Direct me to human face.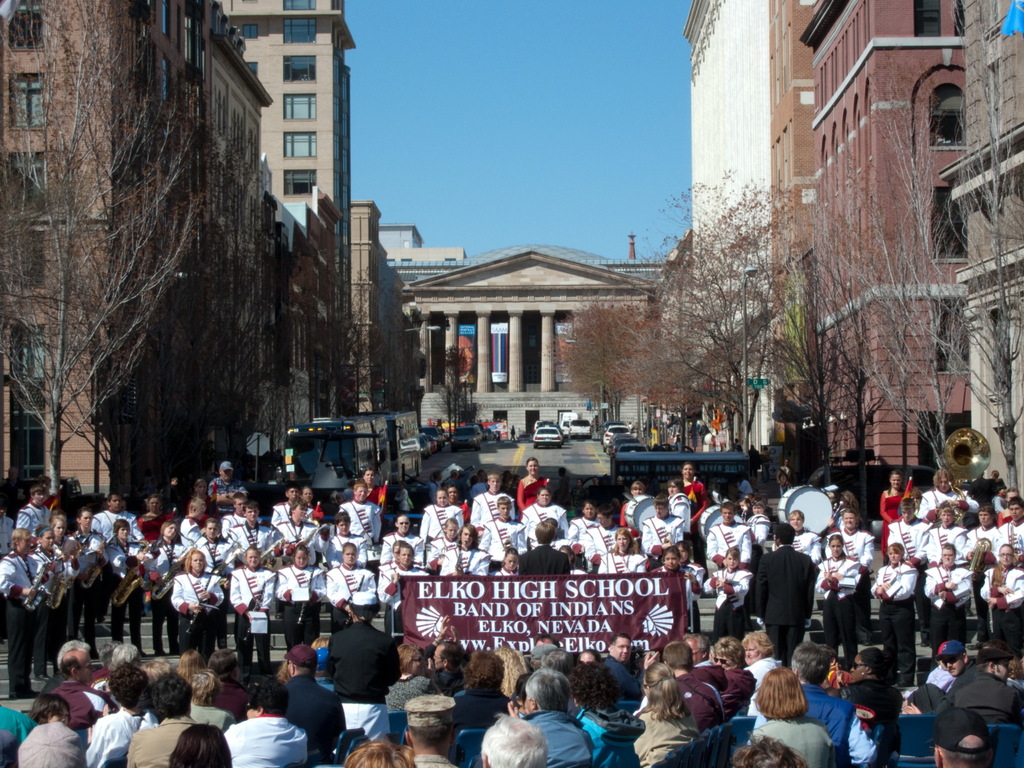
Direction: [left=246, top=550, right=262, bottom=567].
